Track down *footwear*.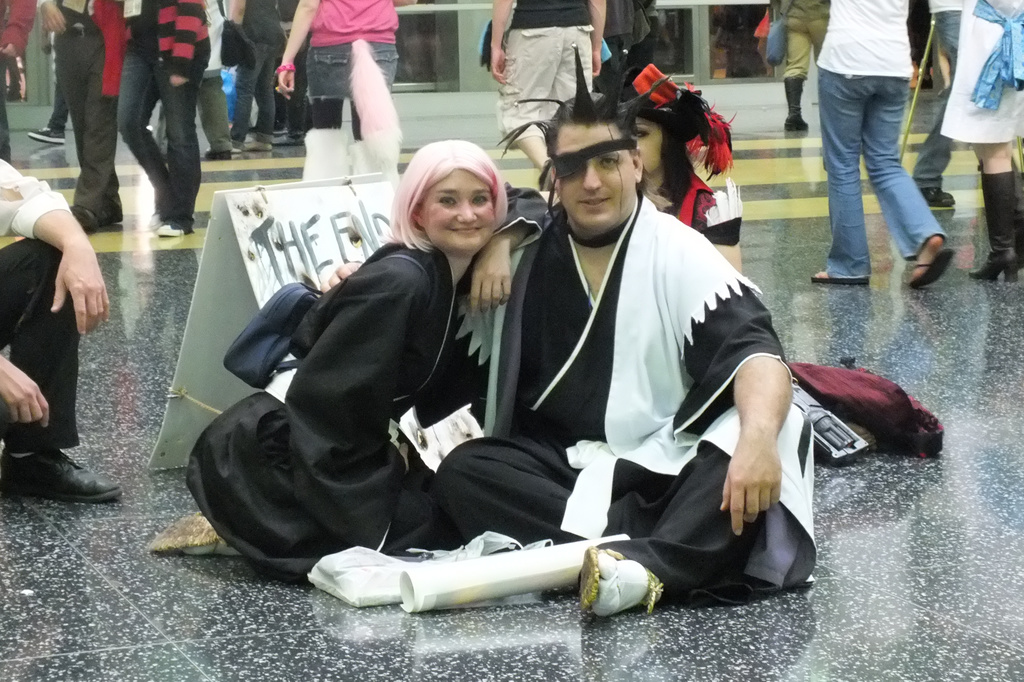
Tracked to {"left": 580, "top": 551, "right": 648, "bottom": 610}.
